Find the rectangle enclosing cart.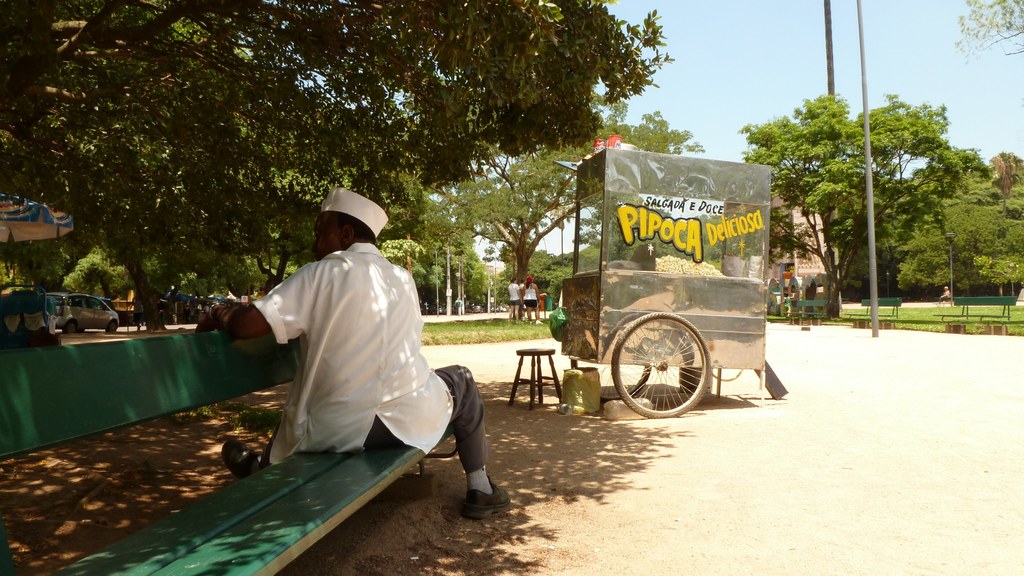
BBox(554, 138, 778, 436).
